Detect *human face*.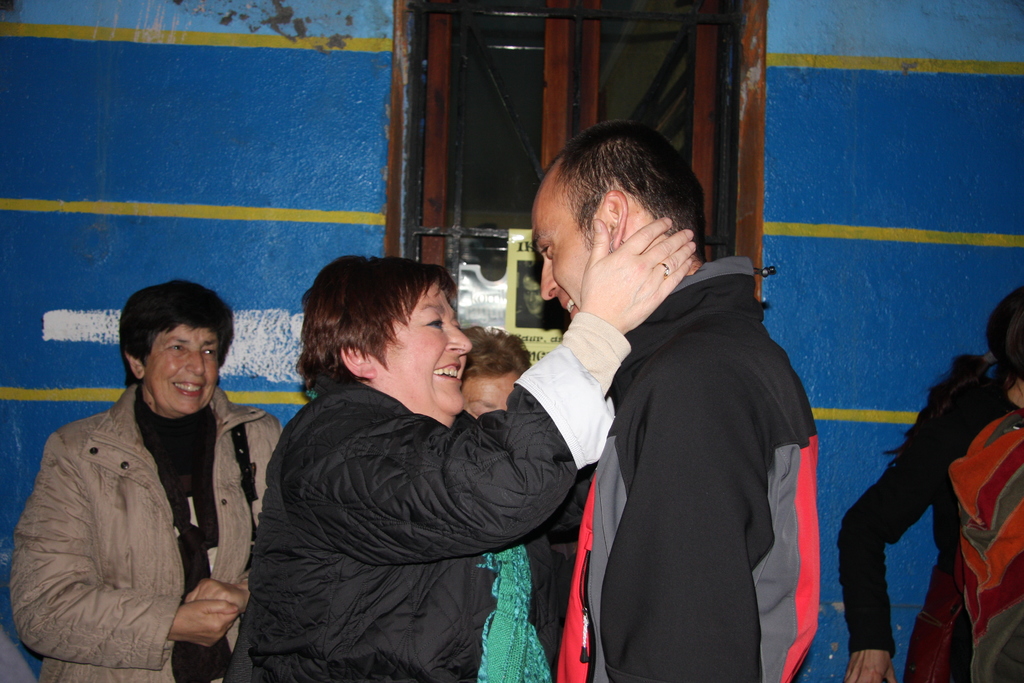
Detected at region(530, 161, 593, 318).
